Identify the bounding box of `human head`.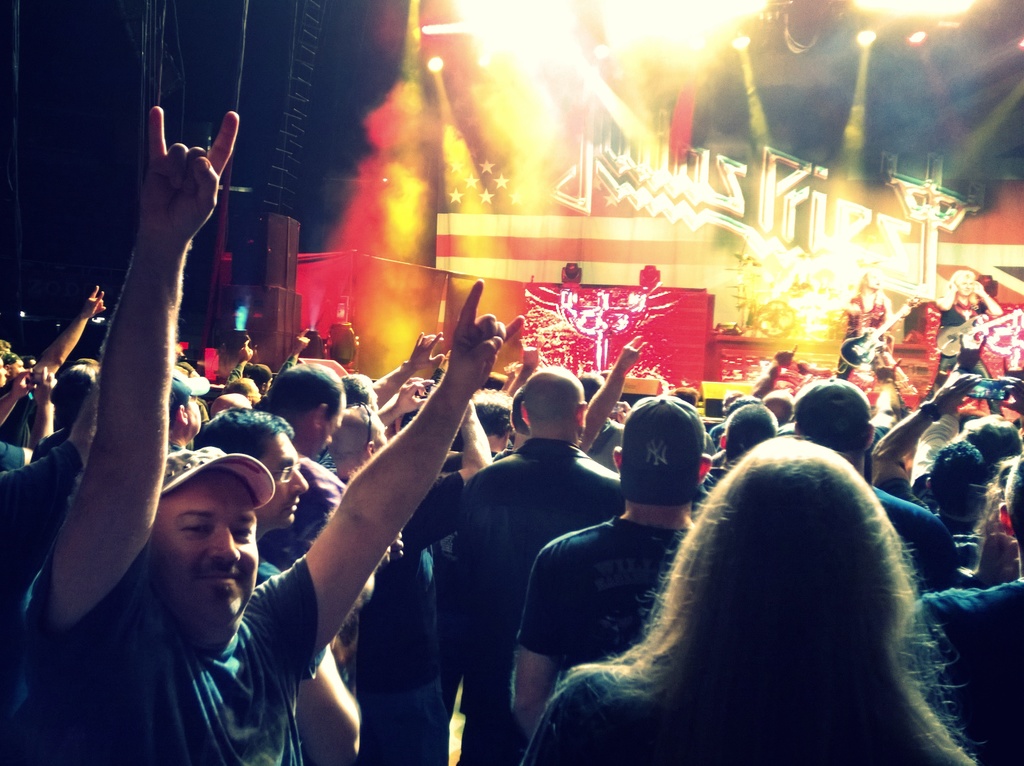
l=516, t=365, r=592, b=446.
